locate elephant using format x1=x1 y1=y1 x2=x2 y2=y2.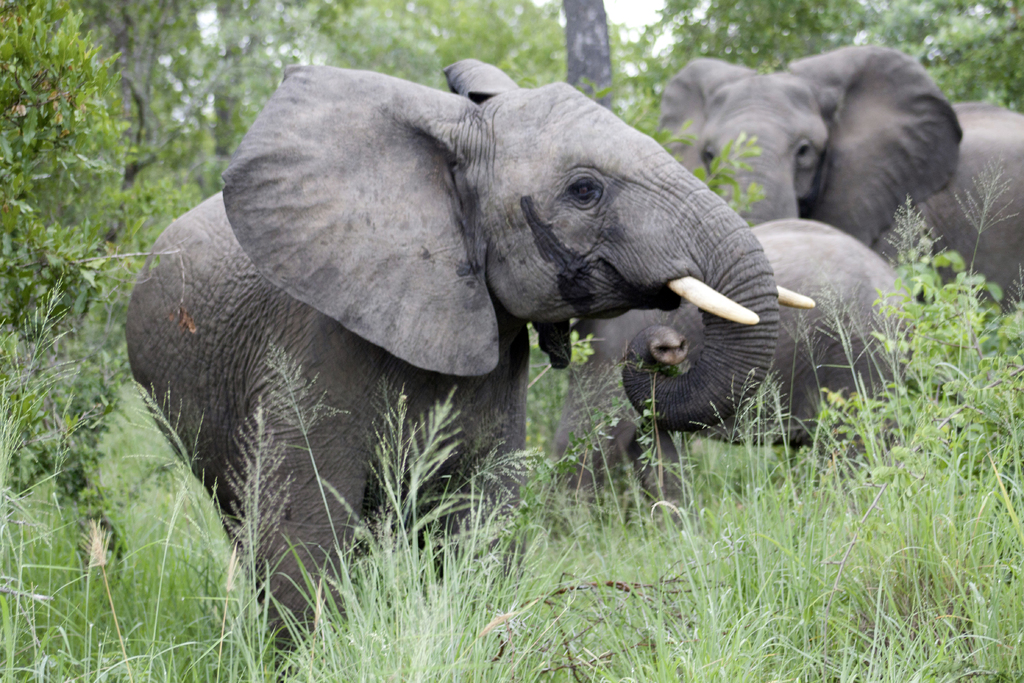
x1=579 y1=240 x2=910 y2=555.
